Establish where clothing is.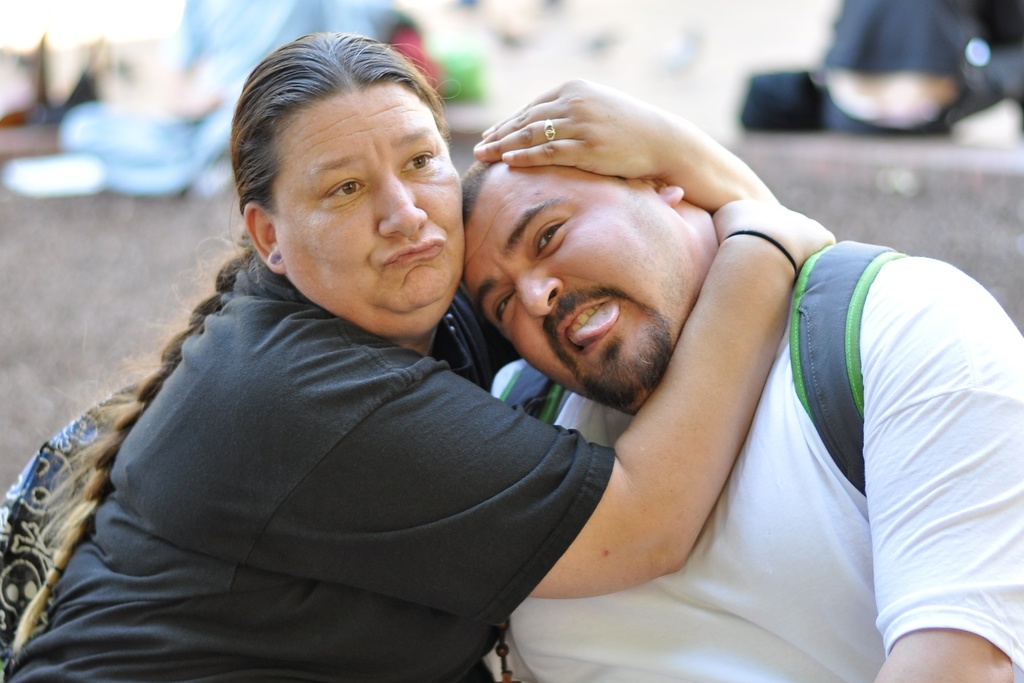
Established at rect(0, 247, 623, 682).
